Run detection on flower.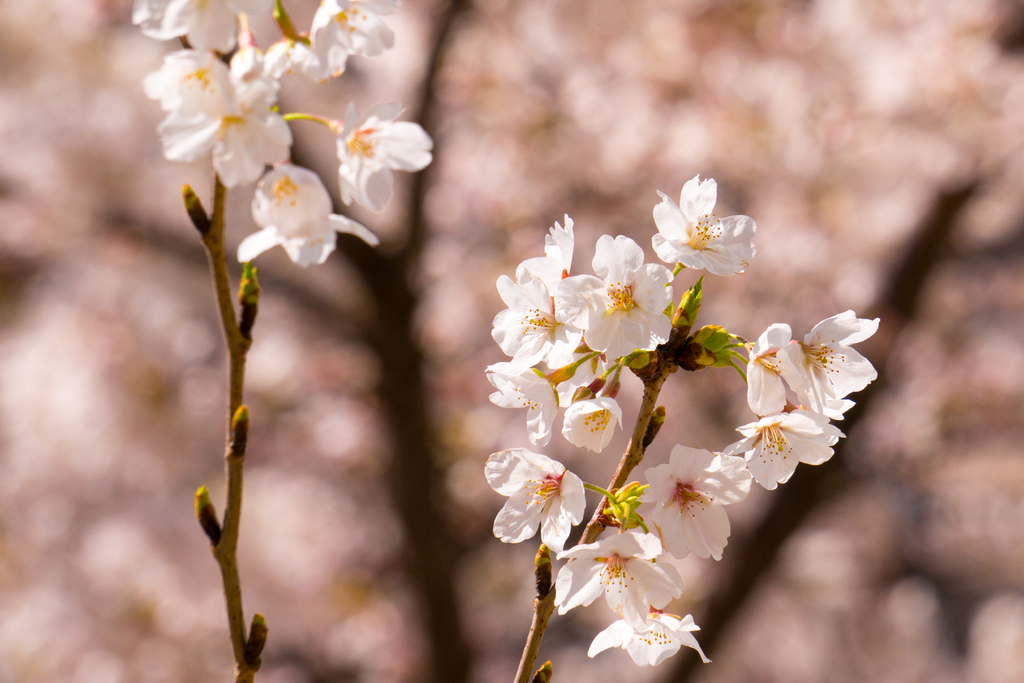
Result: pyautogui.locateOnScreen(551, 521, 682, 630).
